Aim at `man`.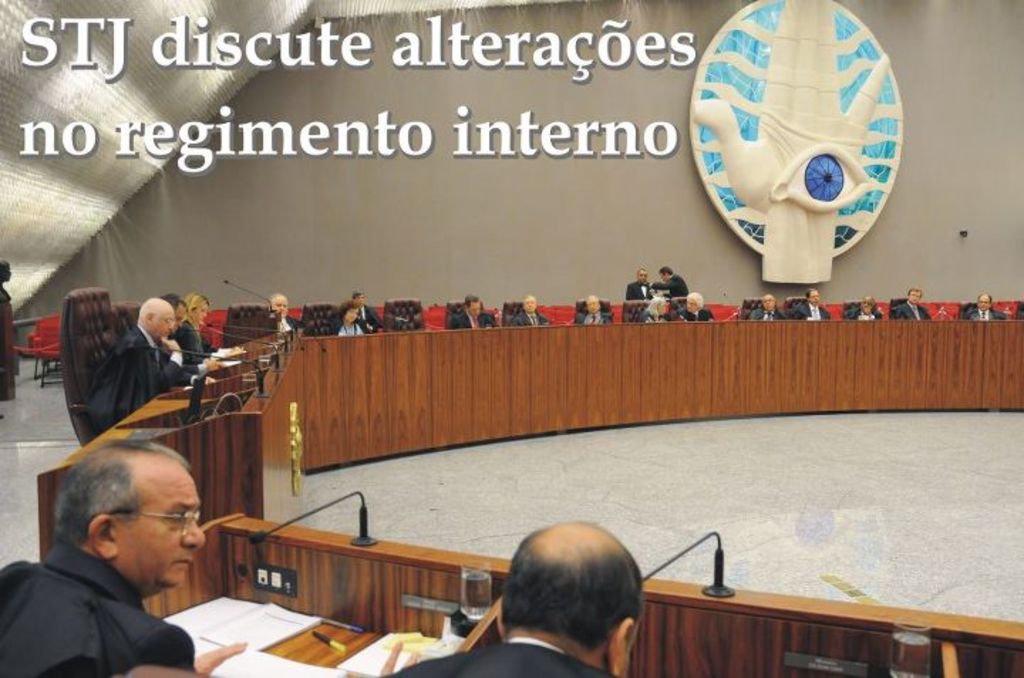
Aimed at left=451, top=291, right=501, bottom=330.
